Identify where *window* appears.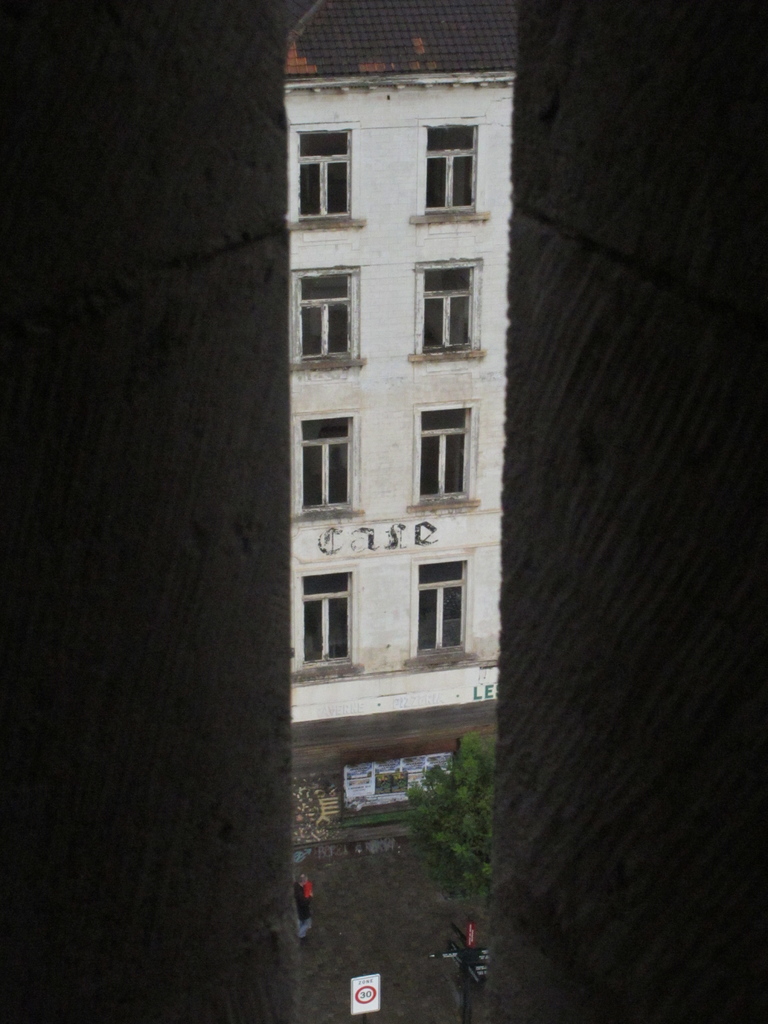
Appears at (291,266,367,374).
